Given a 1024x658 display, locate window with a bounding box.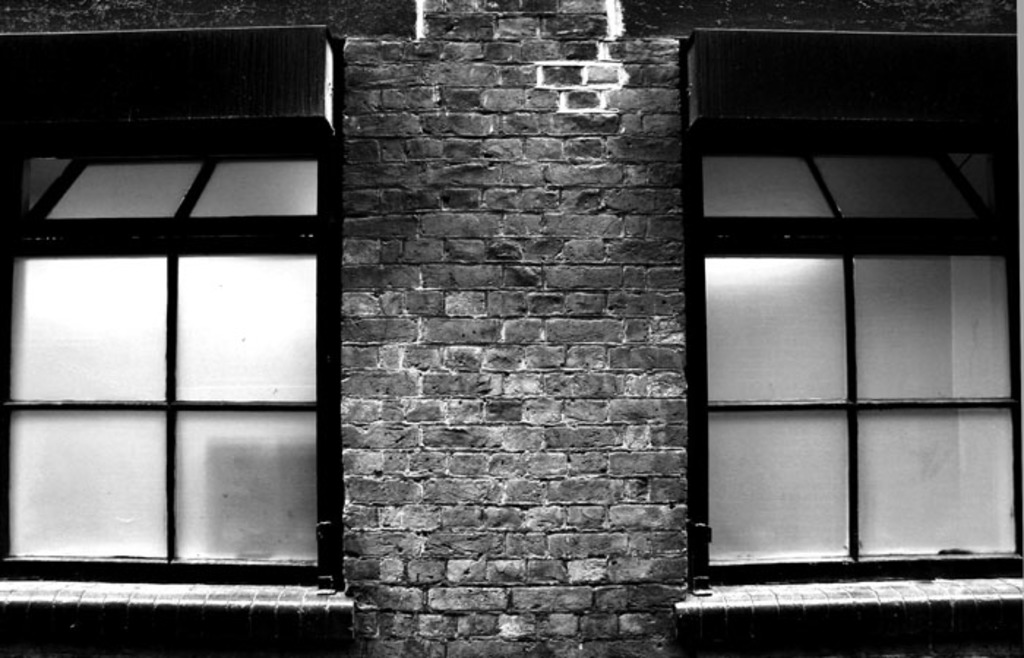
Located: [34,6,347,645].
